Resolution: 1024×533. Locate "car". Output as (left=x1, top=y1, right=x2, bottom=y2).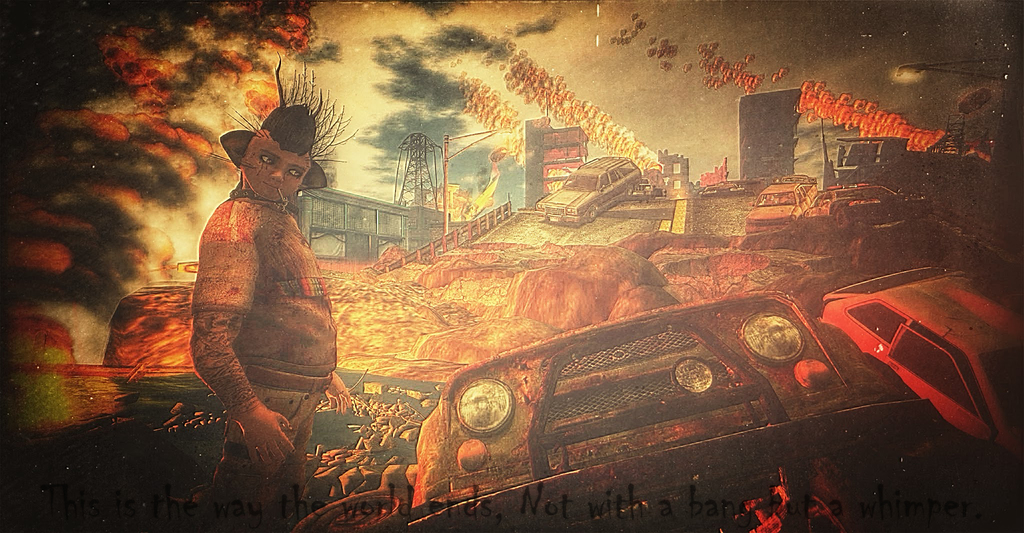
(left=787, top=183, right=894, bottom=211).
